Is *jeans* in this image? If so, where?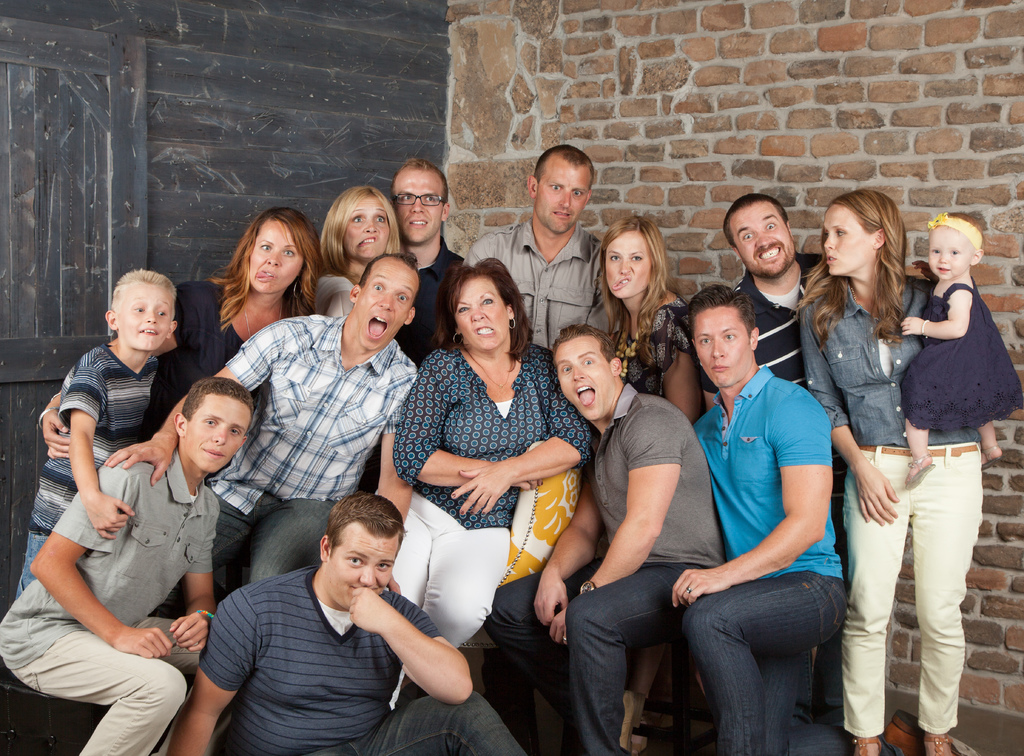
Yes, at {"left": 360, "top": 697, "right": 511, "bottom": 755}.
